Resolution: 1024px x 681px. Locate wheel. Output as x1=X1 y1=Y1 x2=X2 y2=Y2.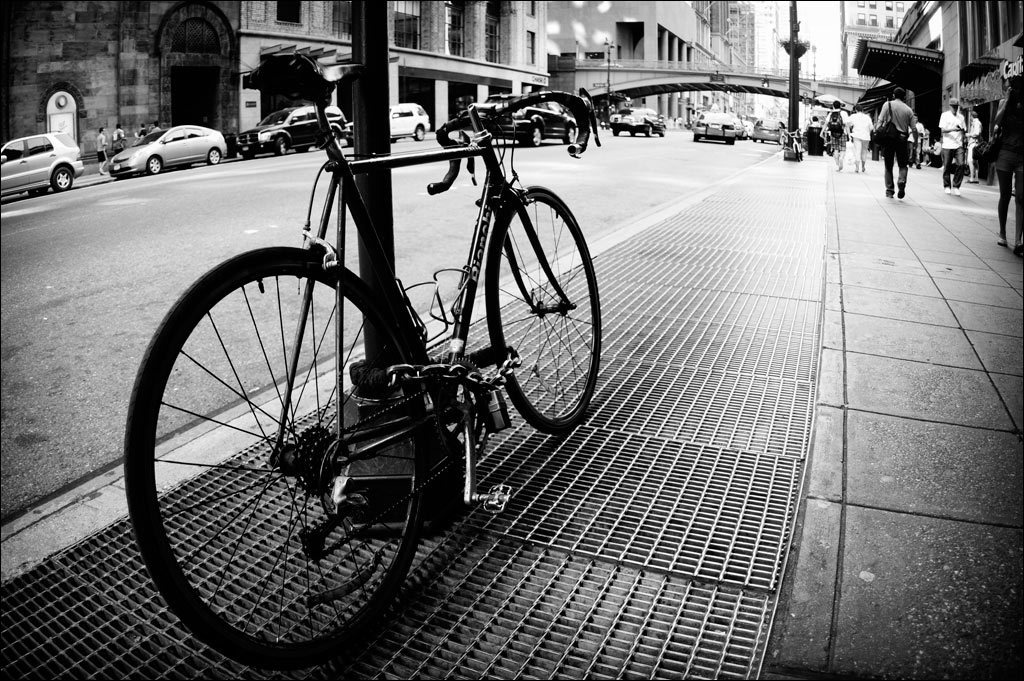
x1=528 y1=122 x2=544 y2=150.
